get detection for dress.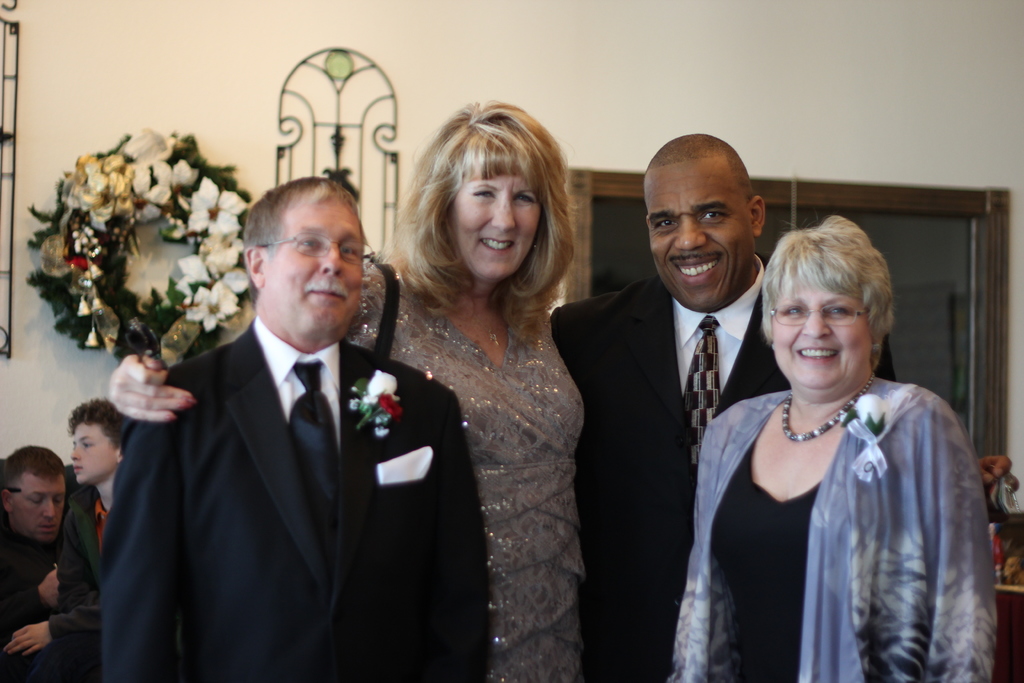
Detection: detection(385, 226, 608, 638).
